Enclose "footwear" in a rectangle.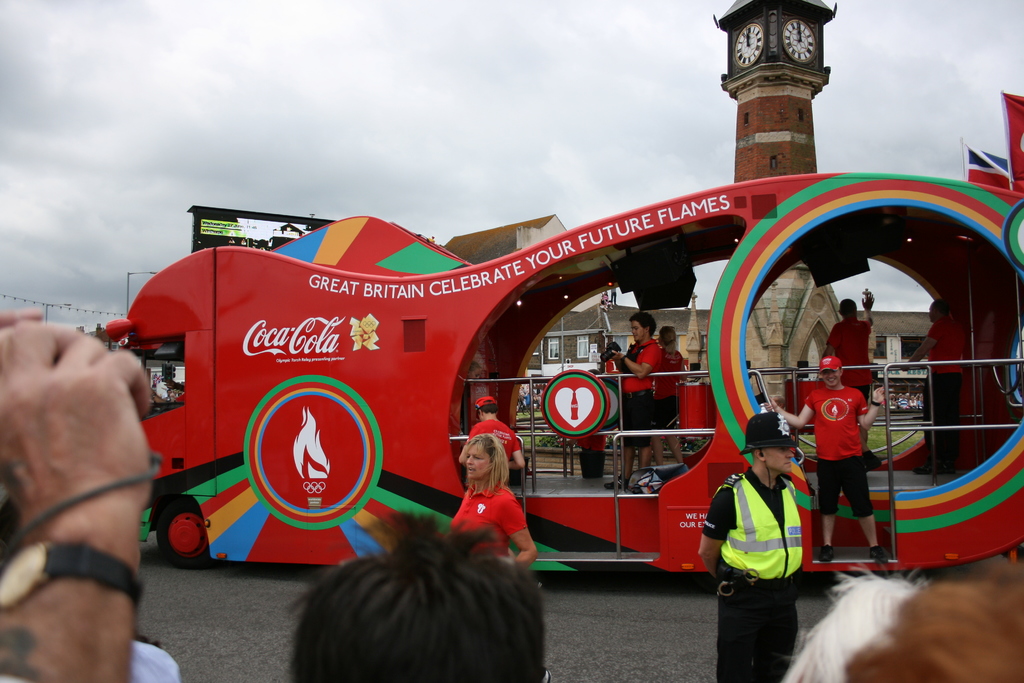
{"x1": 862, "y1": 447, "x2": 881, "y2": 467}.
